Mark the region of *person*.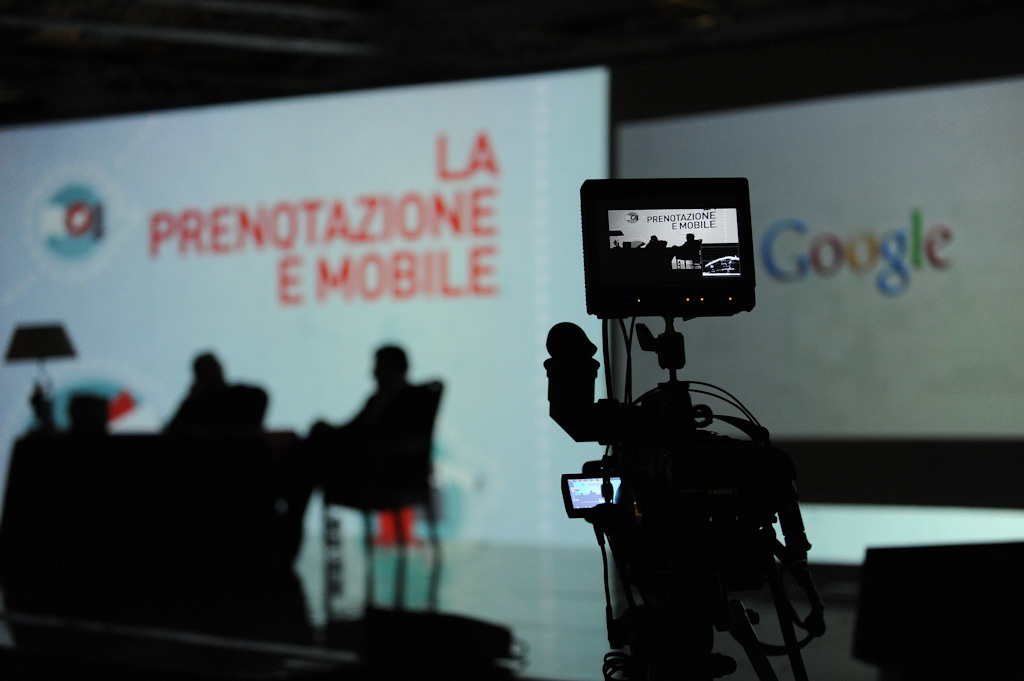
Region: 287:344:421:563.
